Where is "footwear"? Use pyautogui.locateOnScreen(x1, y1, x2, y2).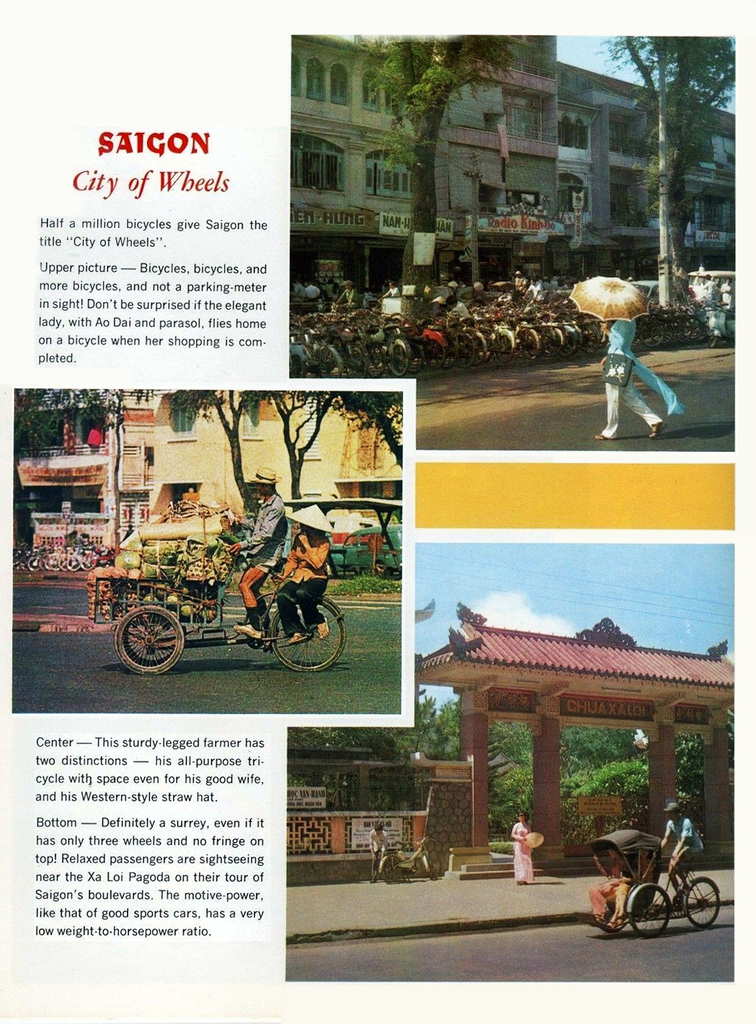
pyautogui.locateOnScreen(596, 428, 612, 438).
